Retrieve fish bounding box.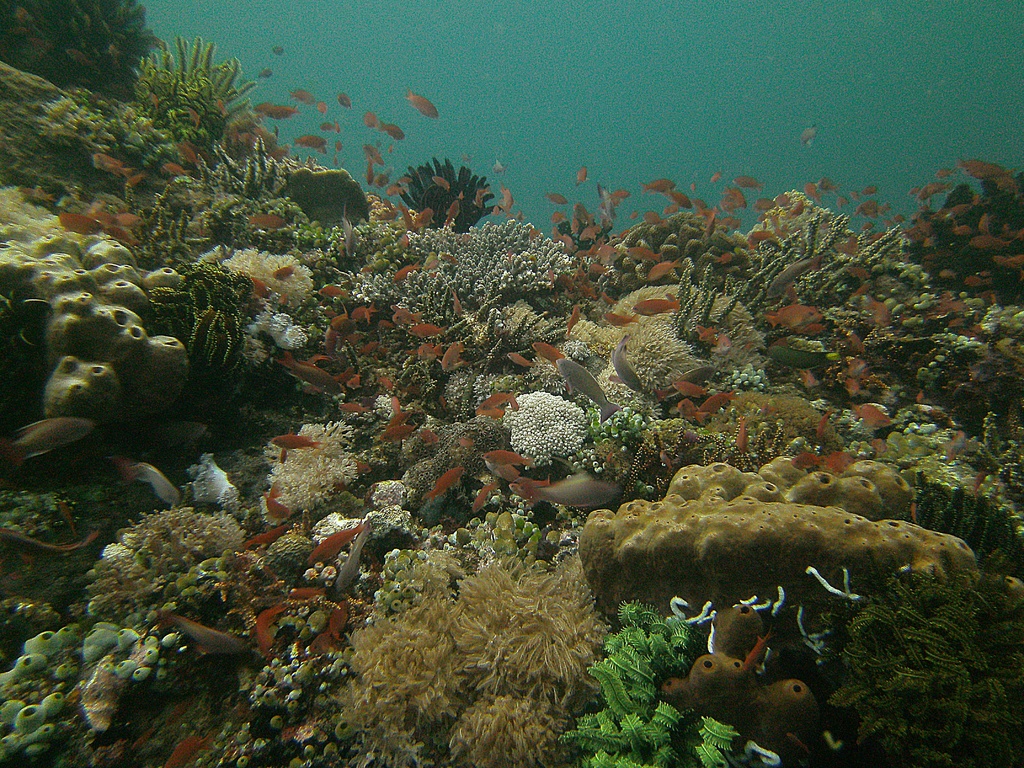
Bounding box: BBox(333, 141, 345, 153).
